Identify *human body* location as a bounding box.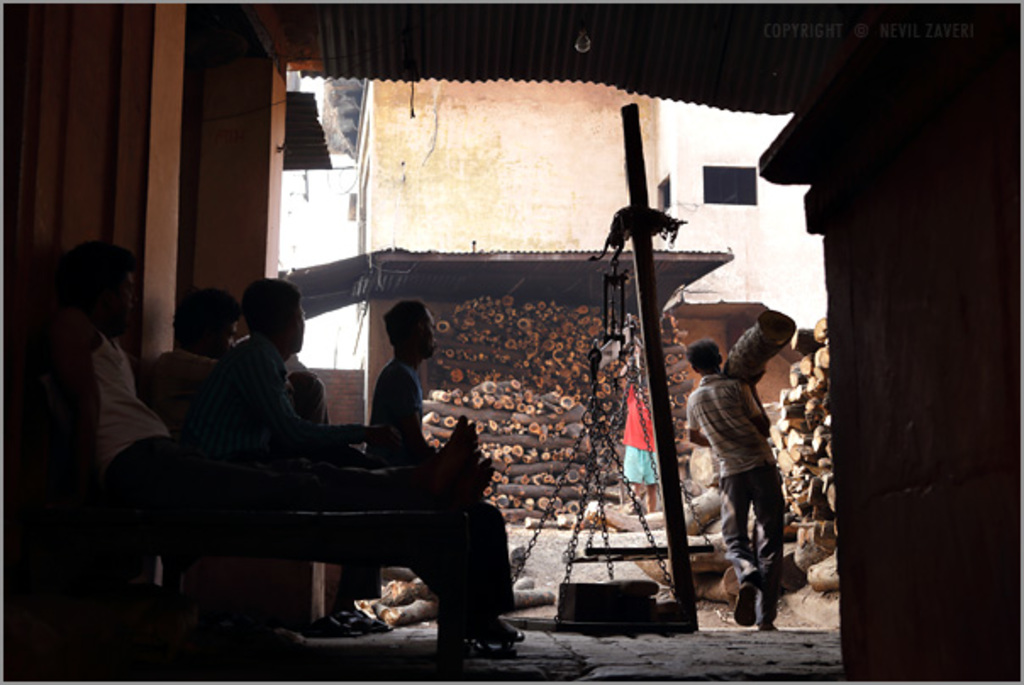
{"left": 687, "top": 320, "right": 793, "bottom": 621}.
